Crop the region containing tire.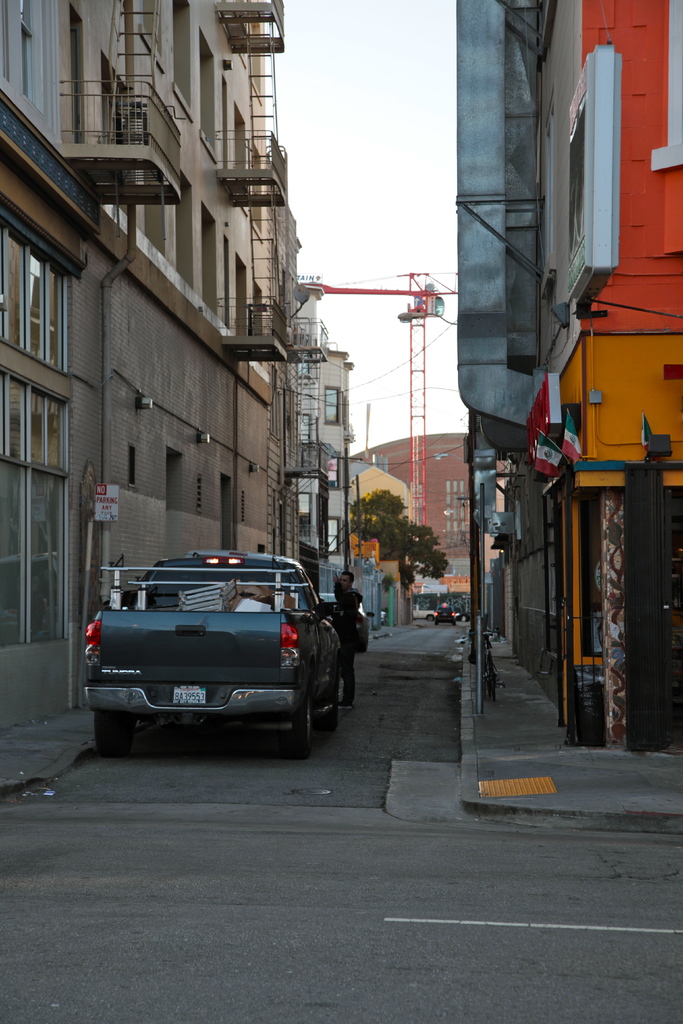
Crop region: detection(93, 712, 135, 753).
